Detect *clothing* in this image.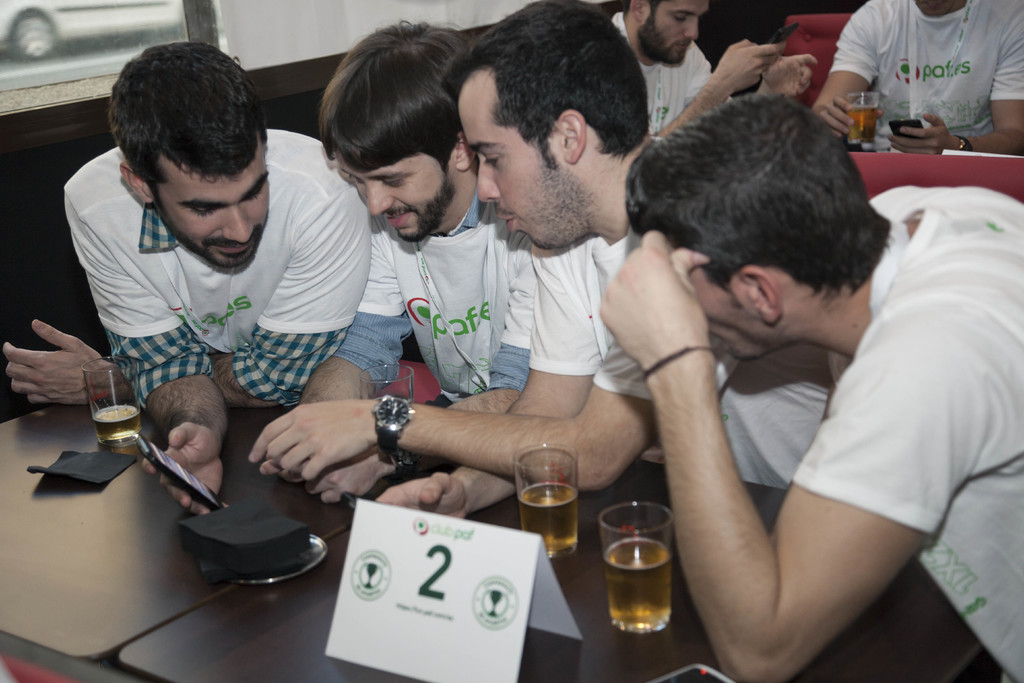
Detection: (624,6,744,138).
